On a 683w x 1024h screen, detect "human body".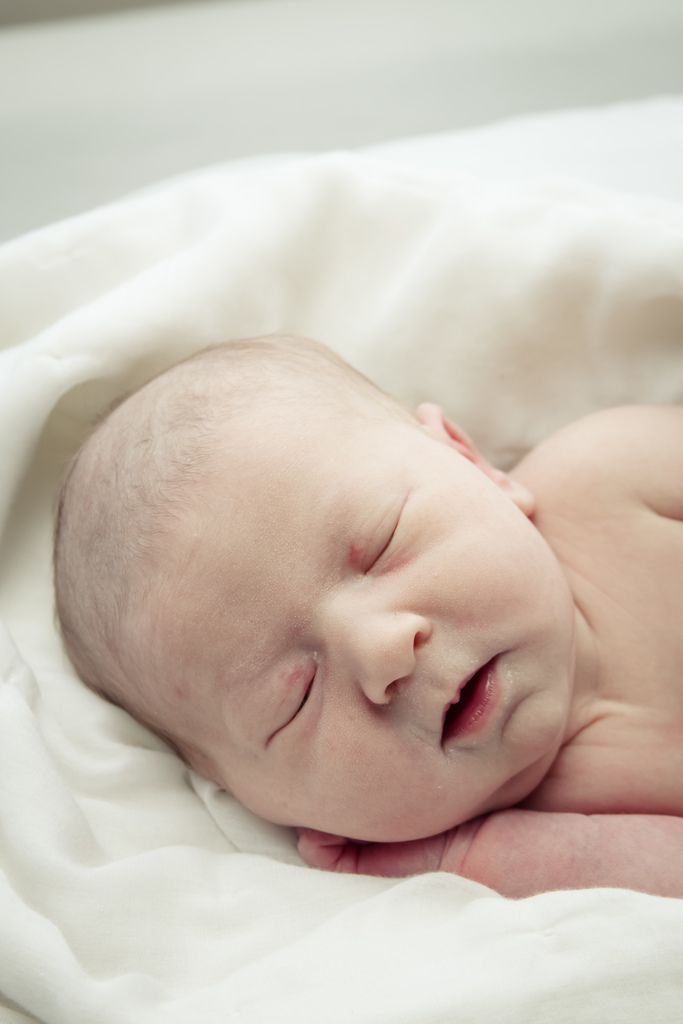
[15,225,662,924].
